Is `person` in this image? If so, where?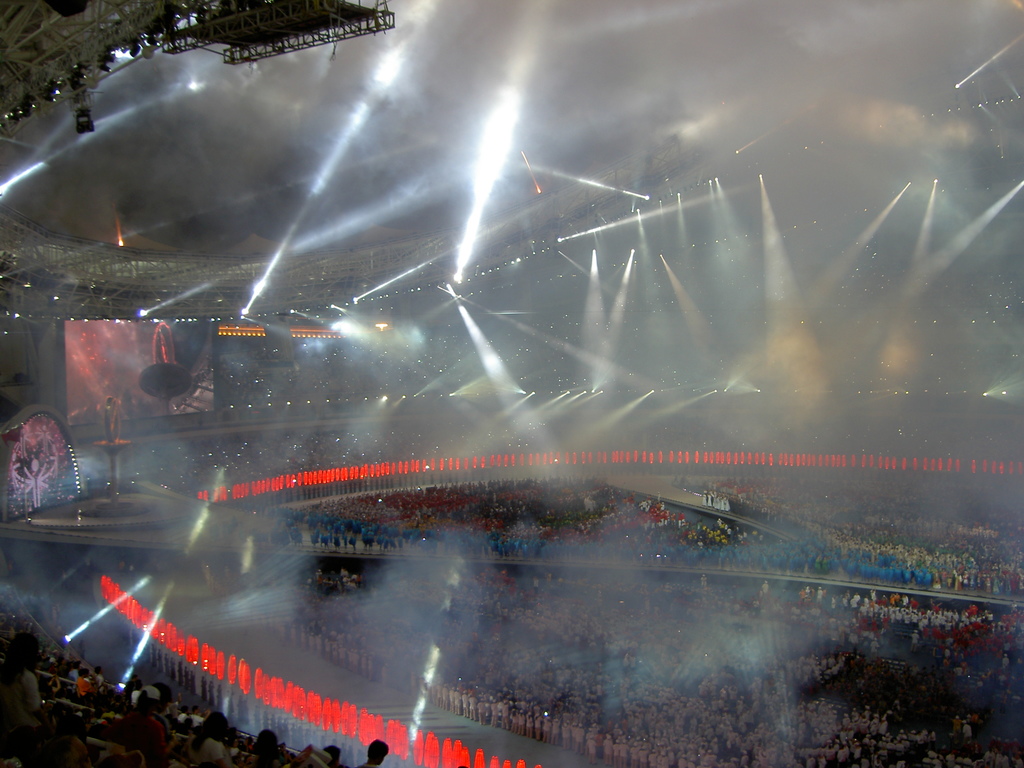
Yes, at [left=112, top=680, right=182, bottom=765].
